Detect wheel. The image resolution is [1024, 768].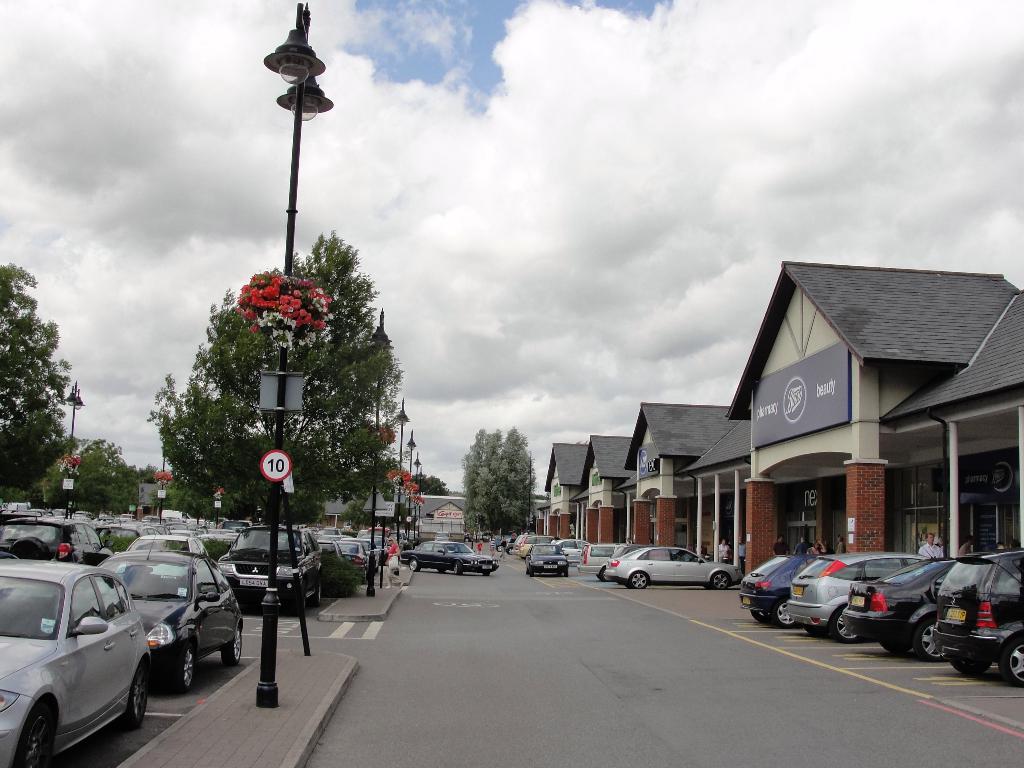
{"x1": 774, "y1": 598, "x2": 797, "y2": 625}.
